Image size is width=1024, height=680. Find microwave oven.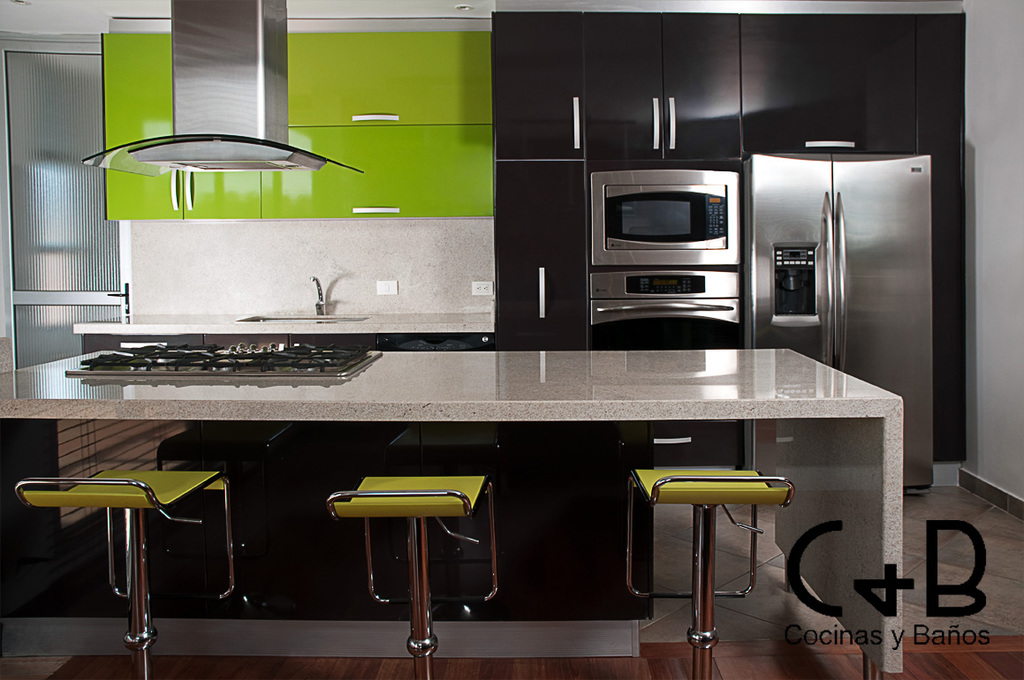
bbox(587, 157, 749, 335).
